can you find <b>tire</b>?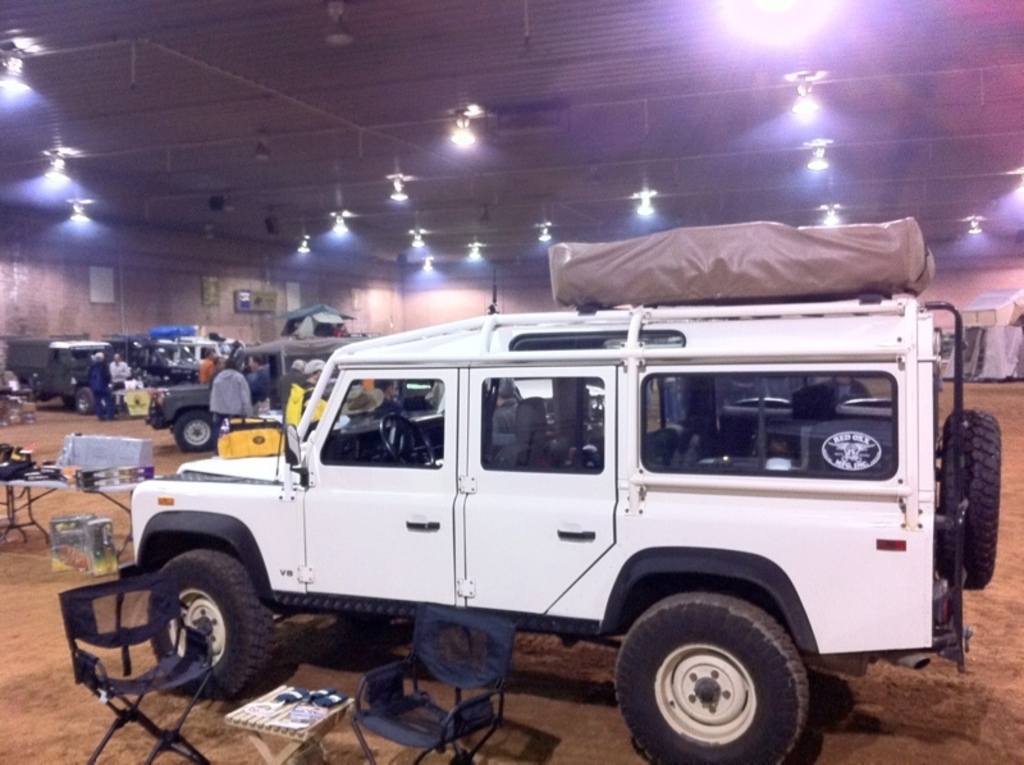
Yes, bounding box: <box>937,403,1005,590</box>.
